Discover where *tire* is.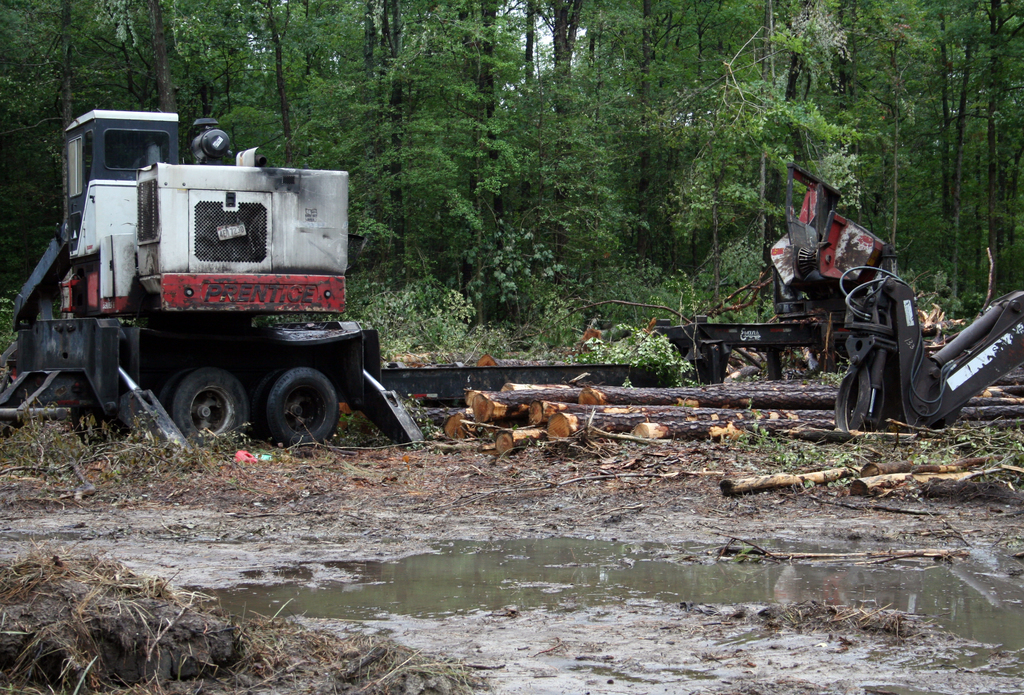
Discovered at detection(249, 354, 324, 446).
